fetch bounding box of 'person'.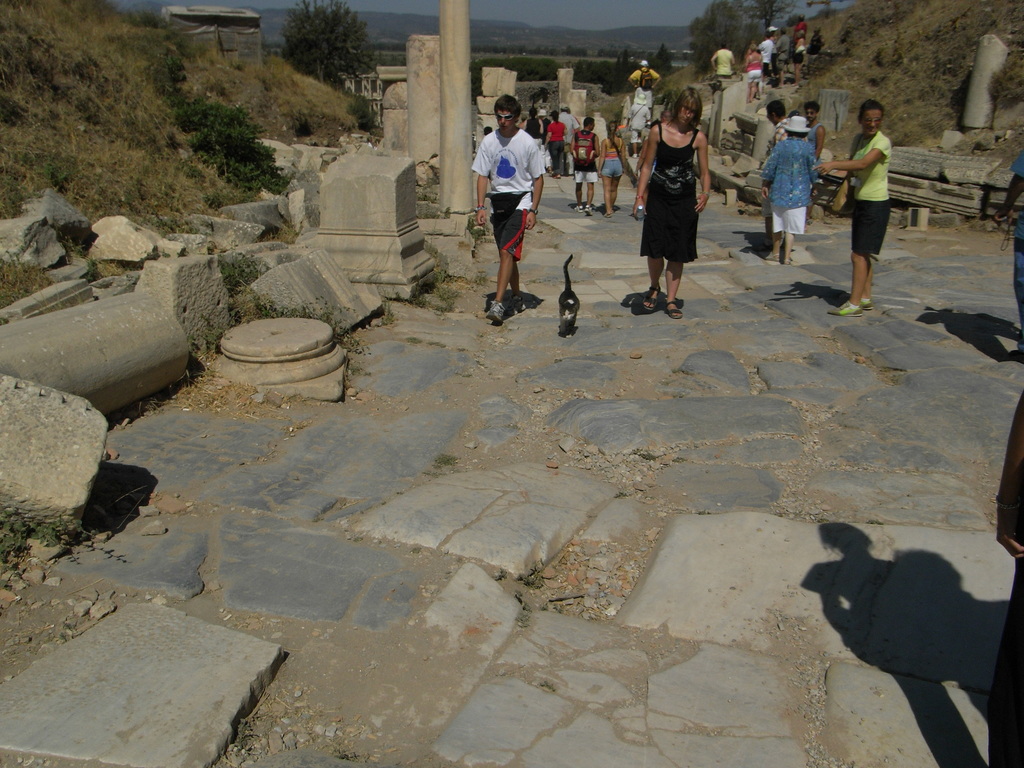
Bbox: bbox(596, 113, 631, 212).
